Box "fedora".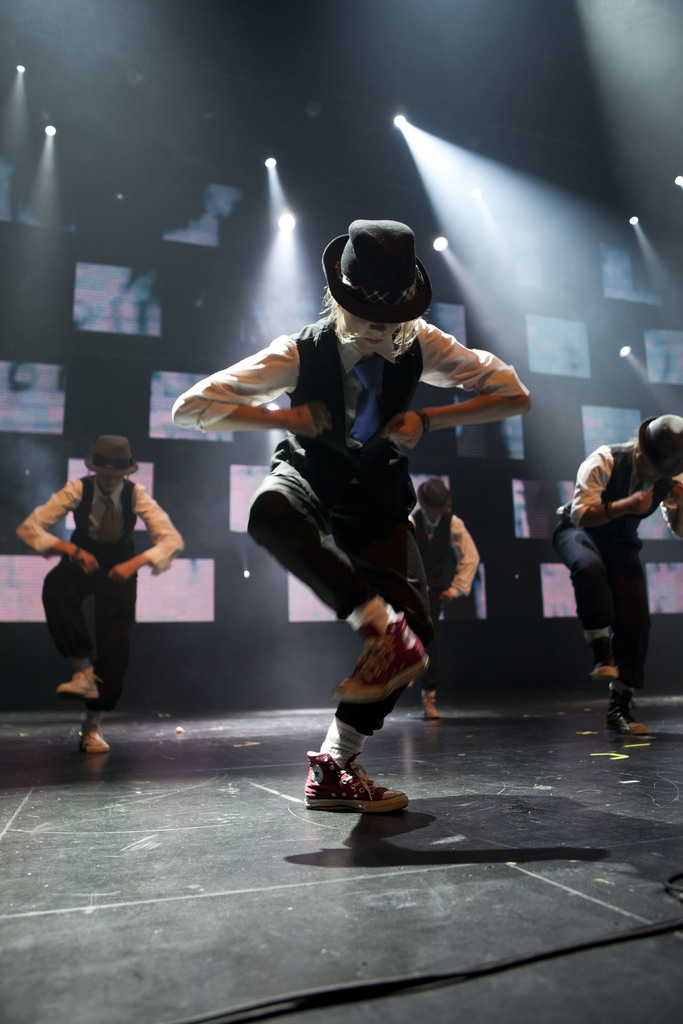
Rect(635, 414, 682, 474).
